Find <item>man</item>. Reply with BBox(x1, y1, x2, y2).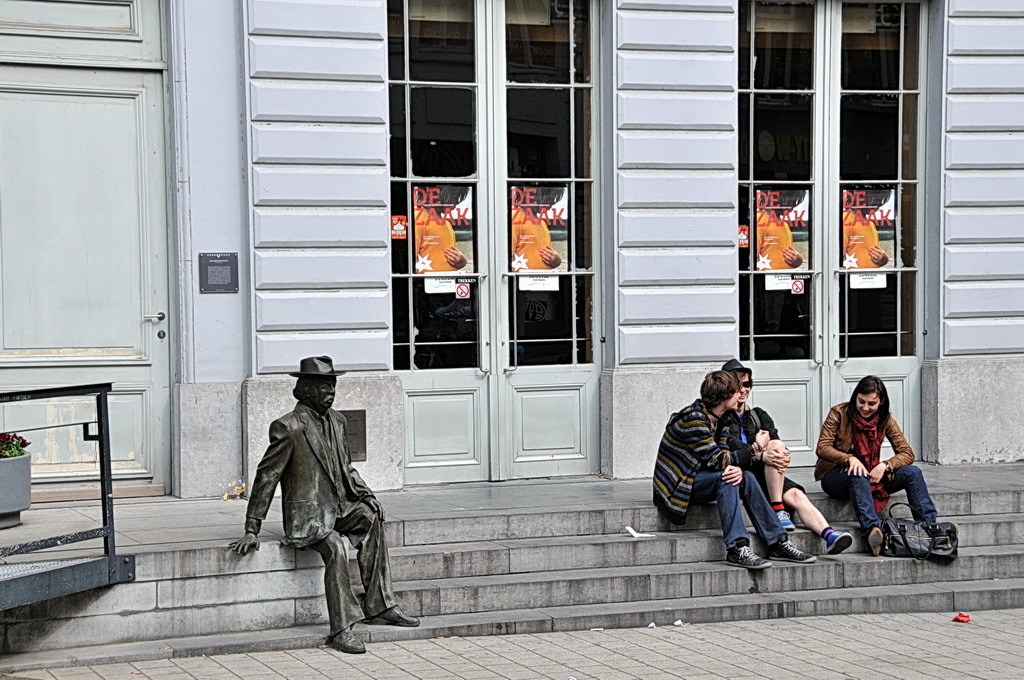
BBox(241, 349, 395, 669).
